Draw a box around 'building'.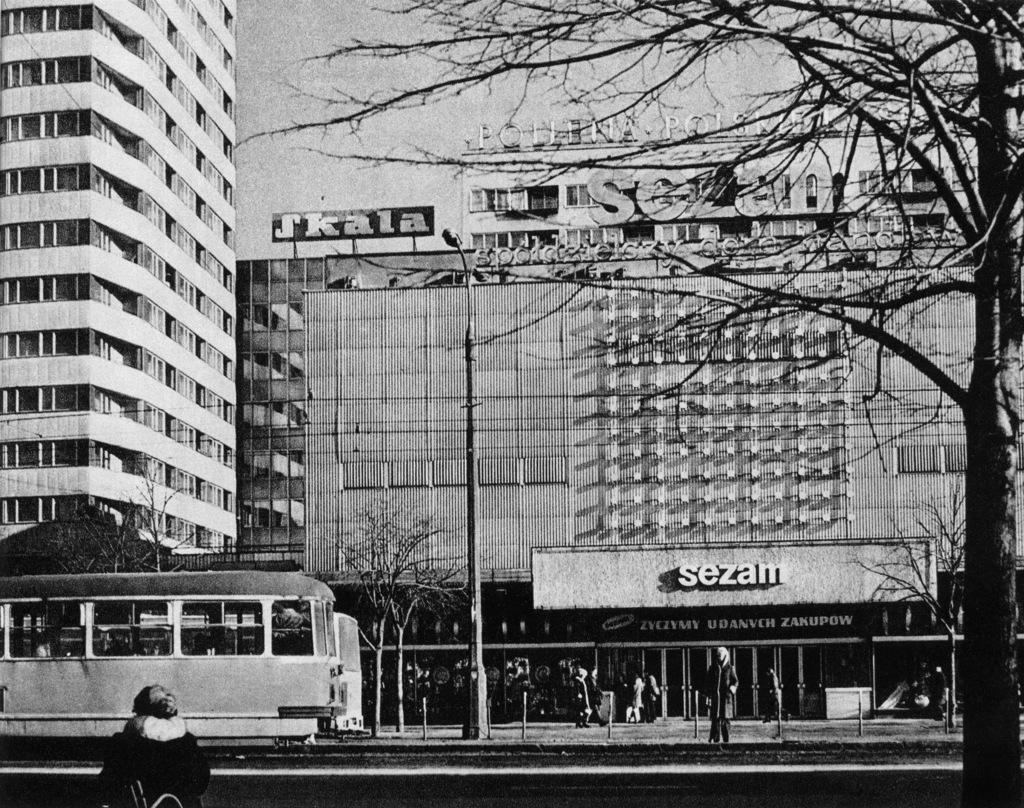
pyautogui.locateOnScreen(237, 112, 1023, 724).
